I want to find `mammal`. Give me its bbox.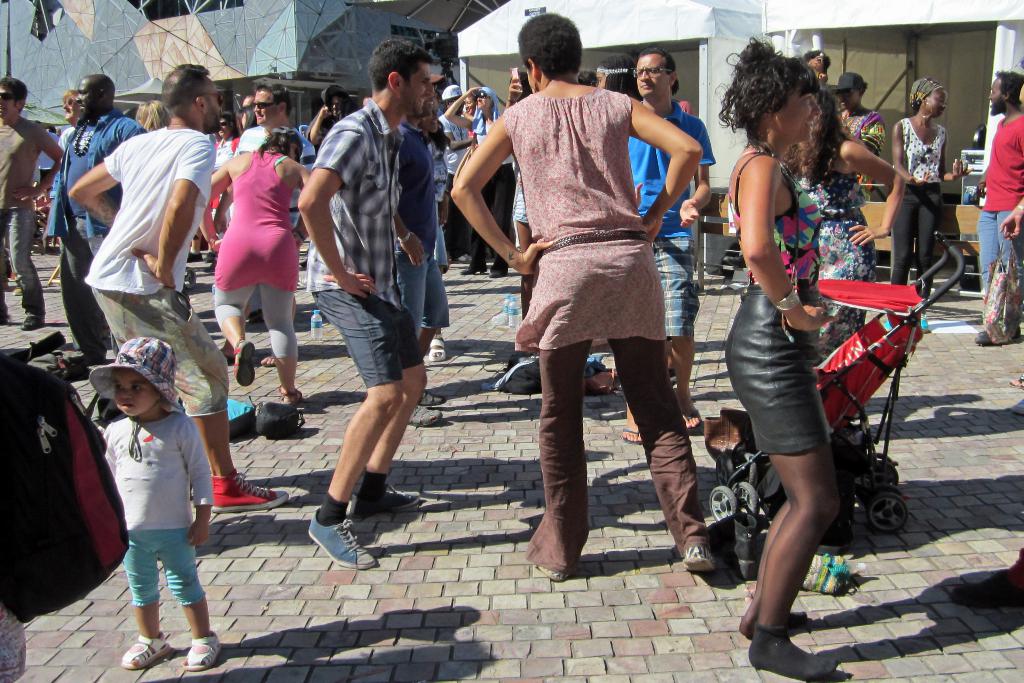
65:63:291:515.
